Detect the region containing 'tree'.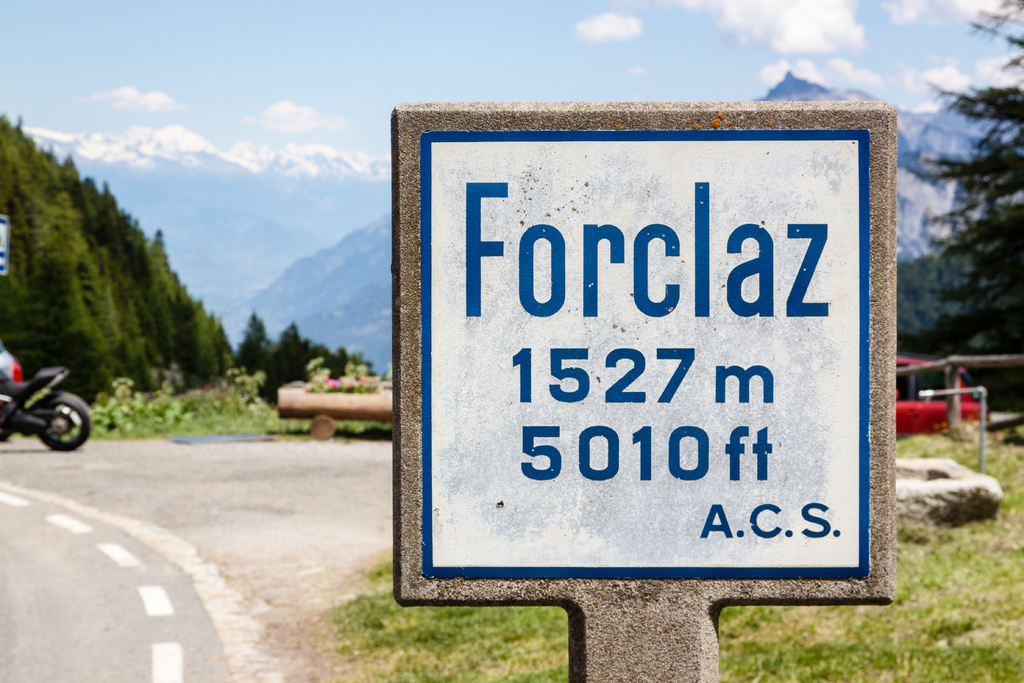
detection(897, 0, 1022, 360).
